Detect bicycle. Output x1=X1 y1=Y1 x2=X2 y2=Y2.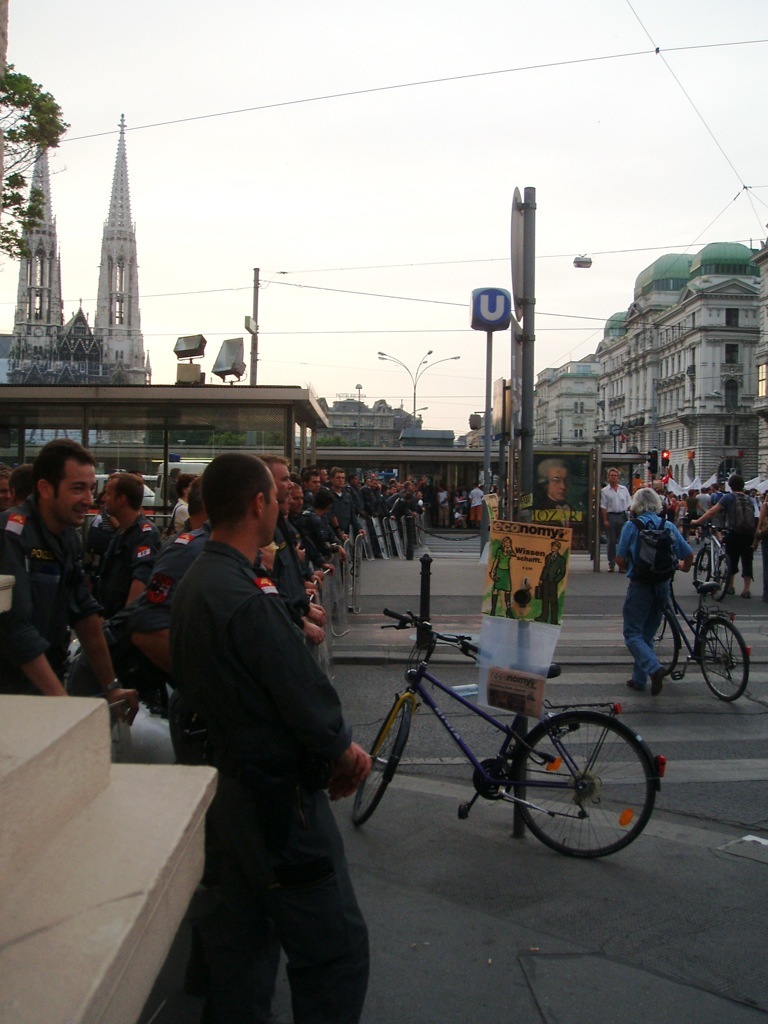
x1=689 y1=517 x2=730 y2=602.
